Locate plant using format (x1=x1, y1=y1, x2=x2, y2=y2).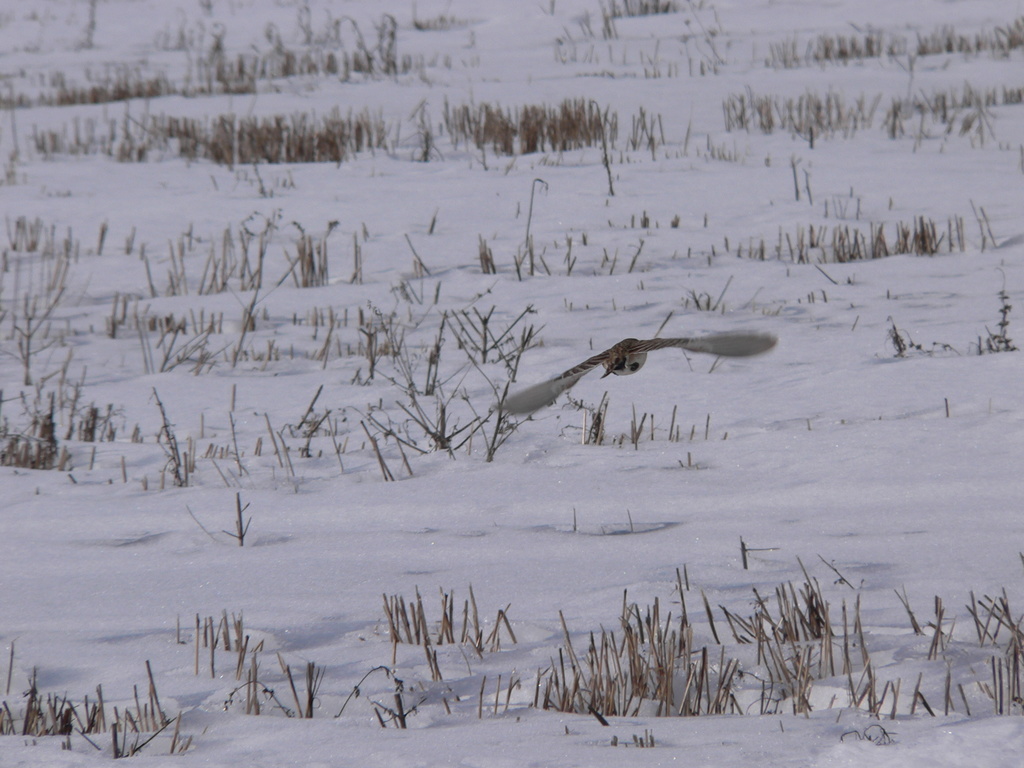
(x1=414, y1=0, x2=475, y2=38).
